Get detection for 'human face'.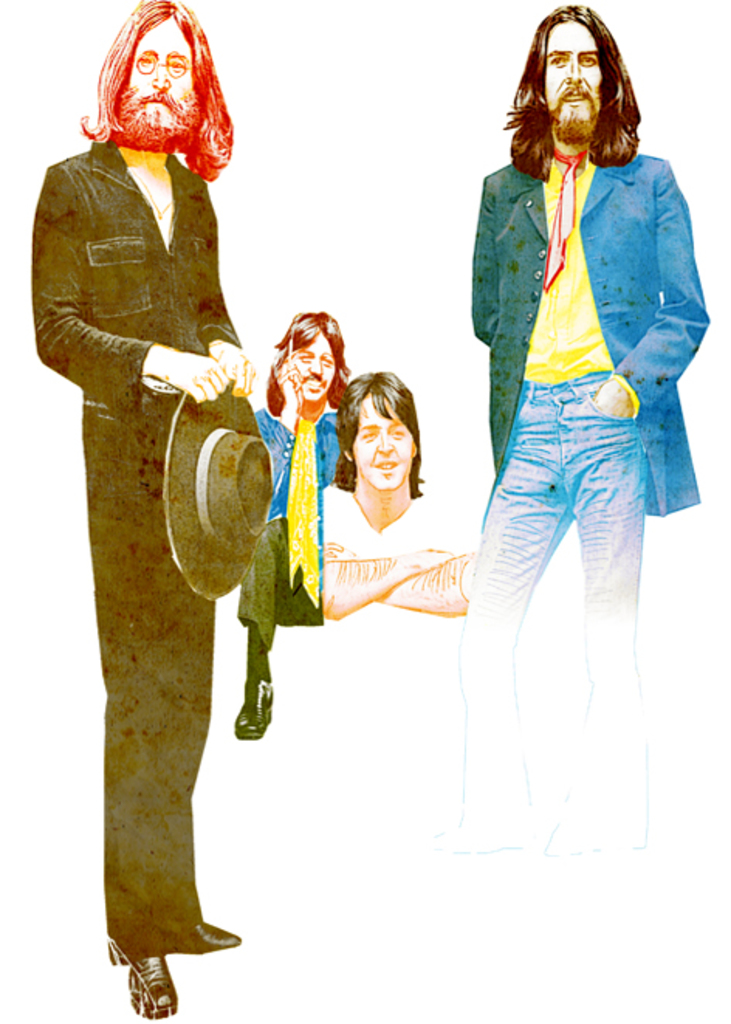
Detection: [x1=297, y1=328, x2=336, y2=404].
